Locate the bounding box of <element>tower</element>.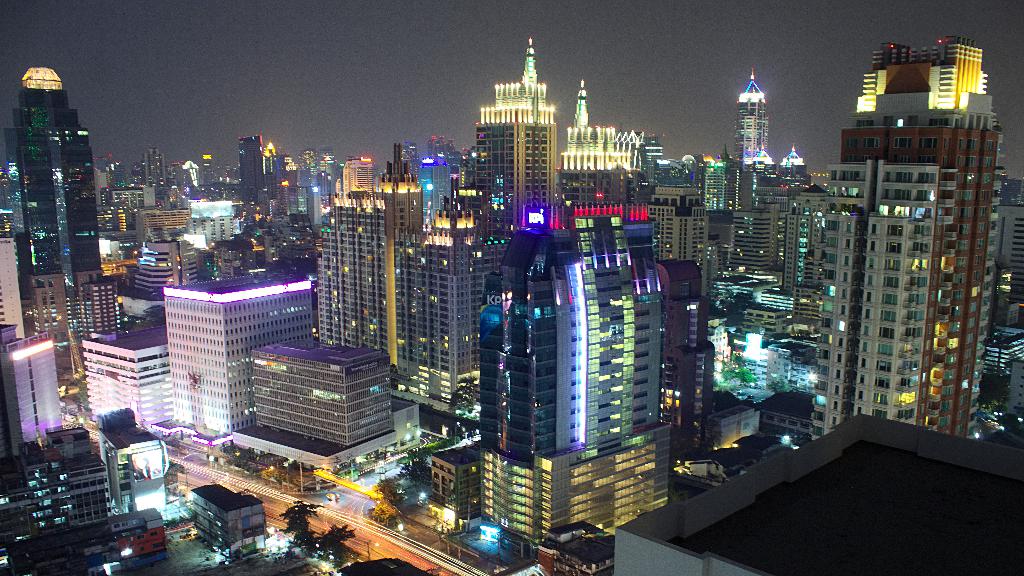
Bounding box: (x1=0, y1=337, x2=63, y2=447).
